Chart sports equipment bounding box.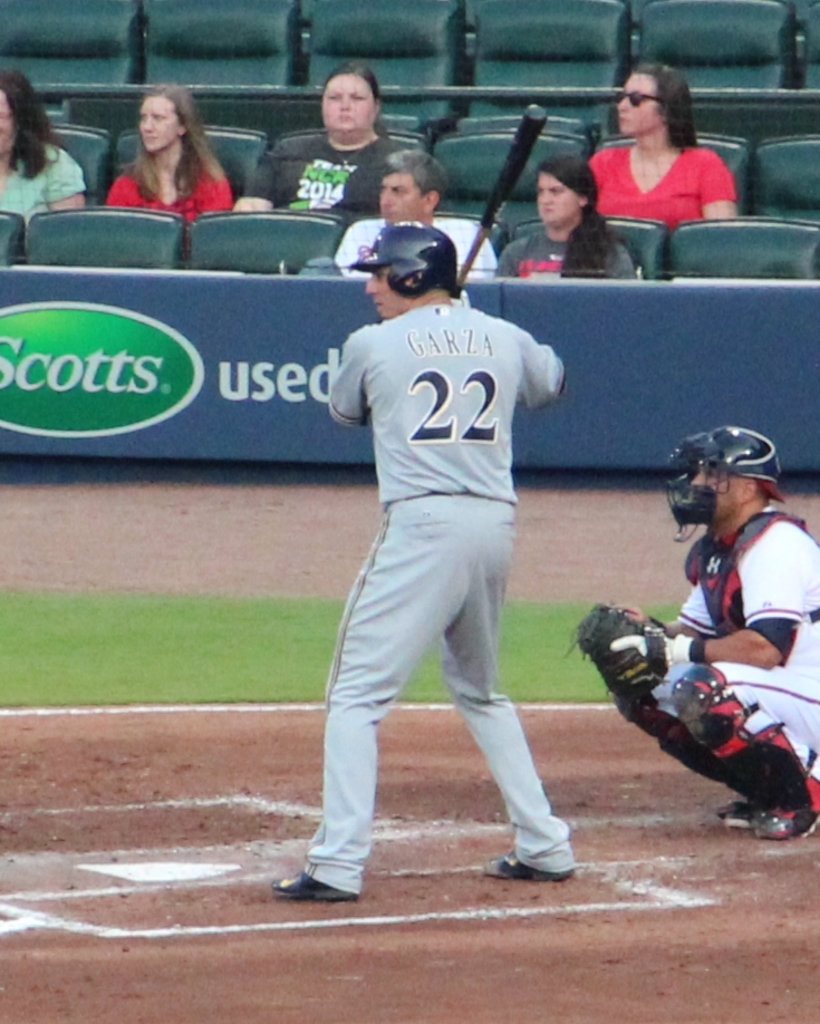
Charted: (567, 599, 737, 786).
